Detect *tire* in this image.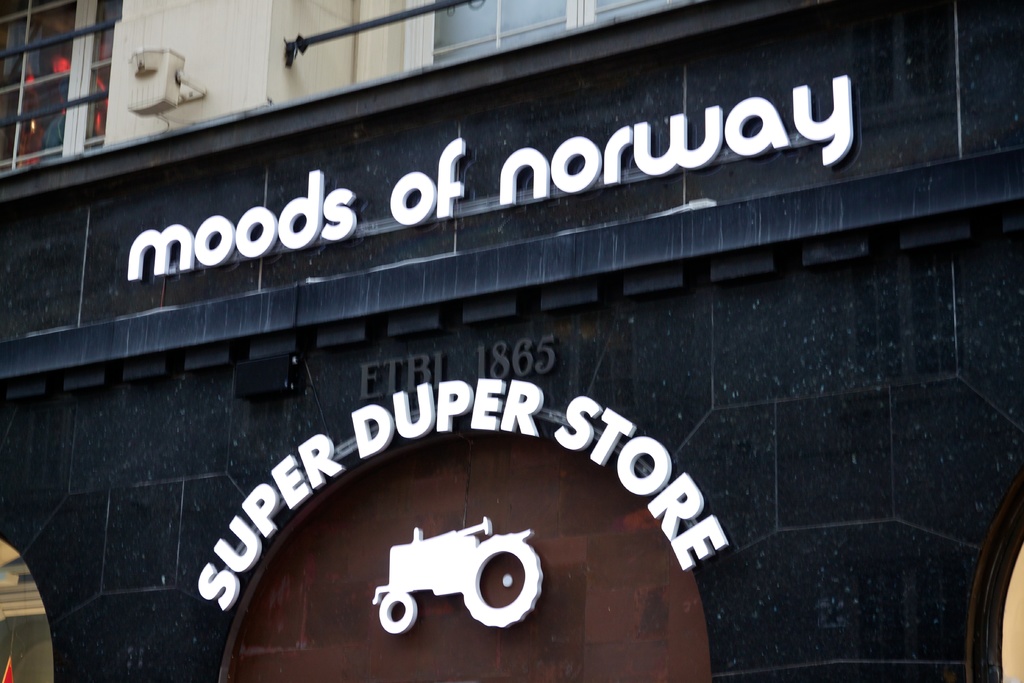
Detection: select_region(374, 595, 418, 632).
